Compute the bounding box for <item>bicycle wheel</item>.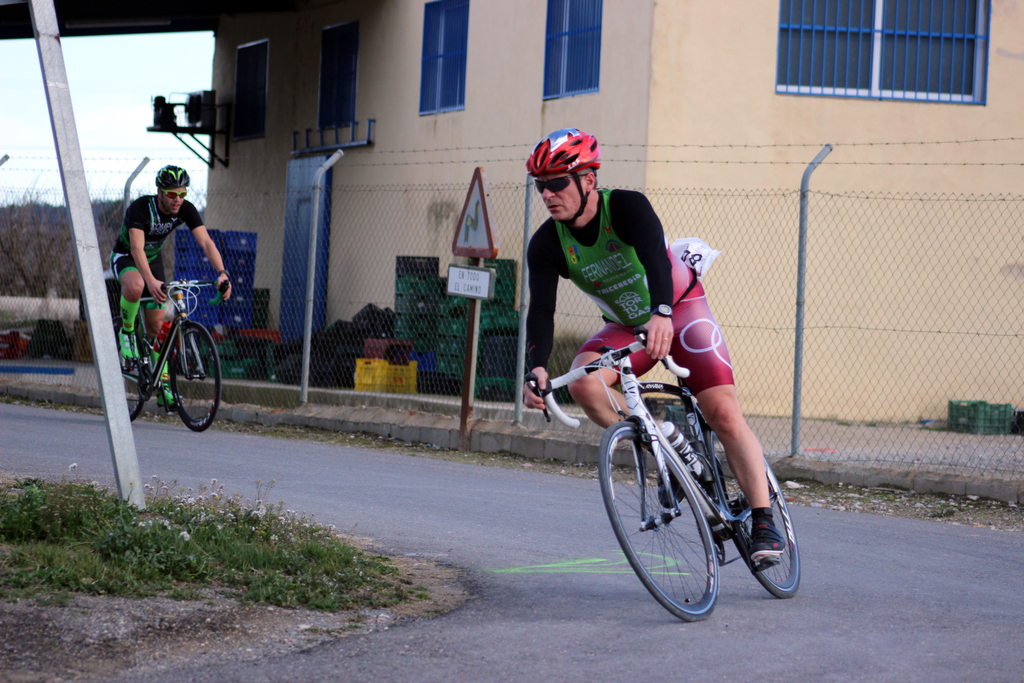
(x1=614, y1=406, x2=736, y2=625).
